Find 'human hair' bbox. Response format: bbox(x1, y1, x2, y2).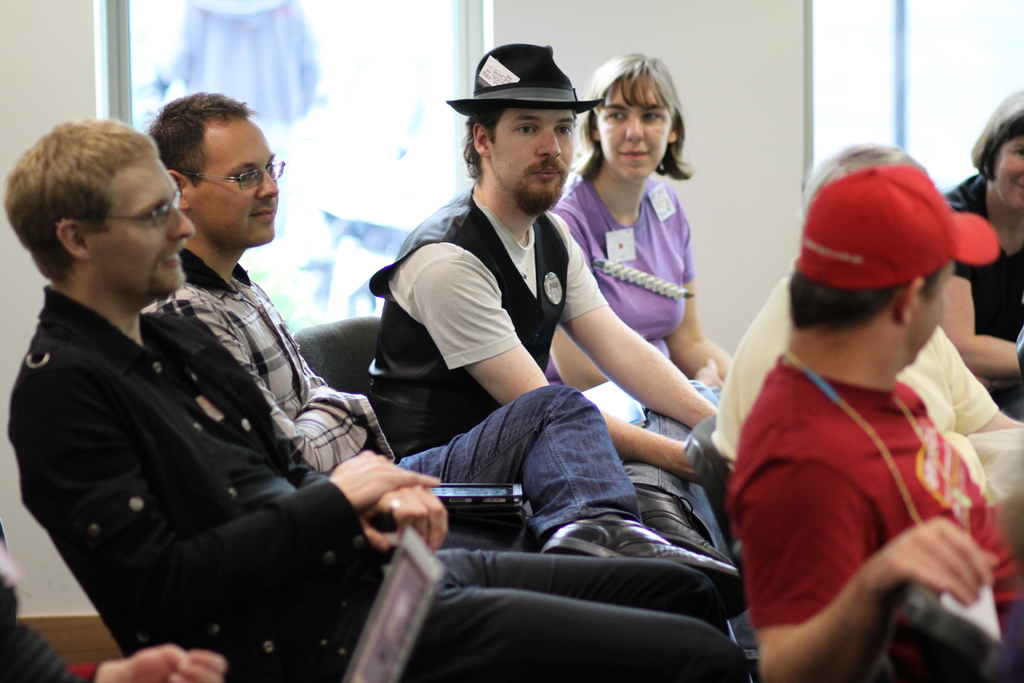
bbox(787, 264, 945, 342).
